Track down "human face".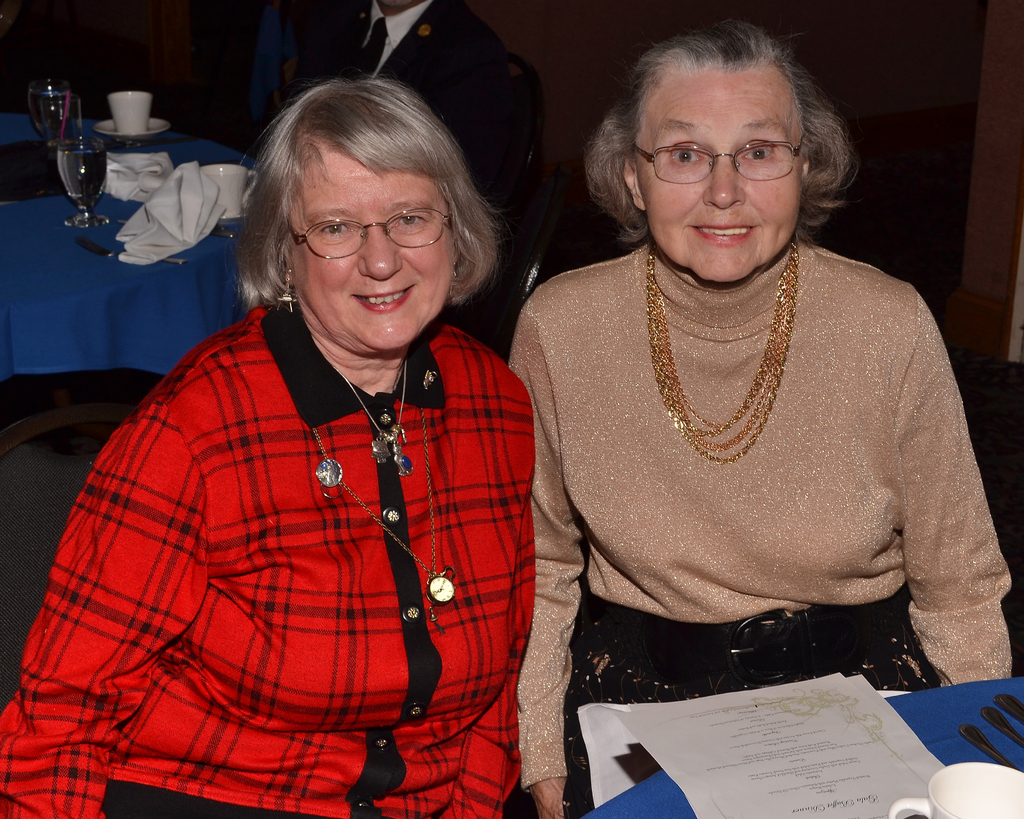
Tracked to 638, 56, 801, 284.
